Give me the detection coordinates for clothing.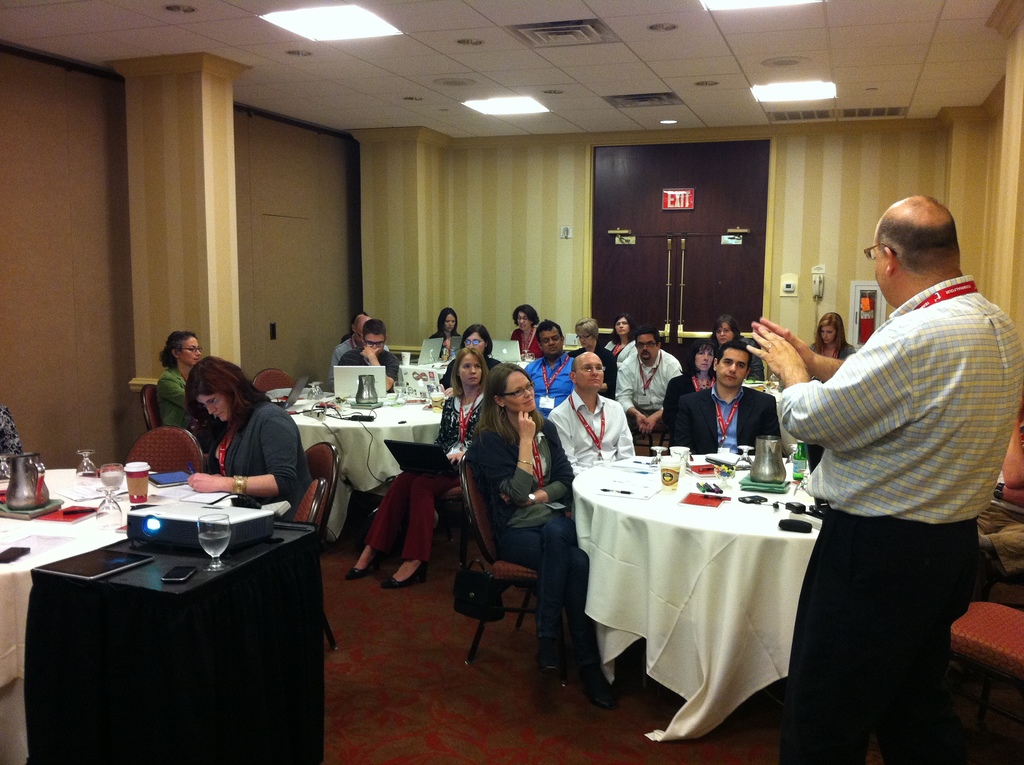
<box>655,373,696,445</box>.
